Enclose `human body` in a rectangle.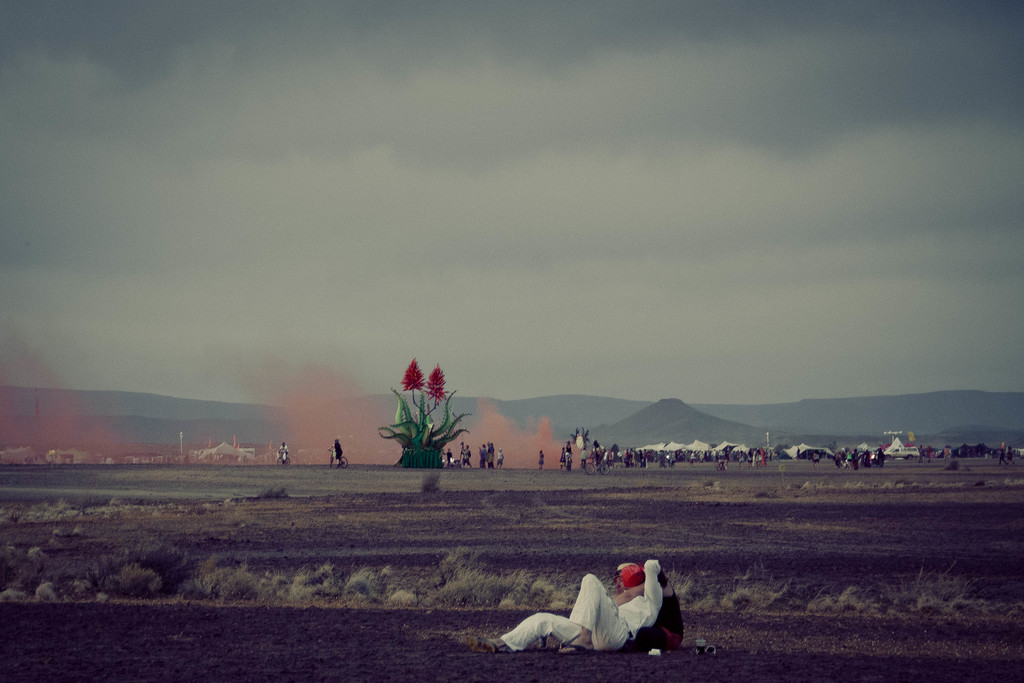
locate(440, 449, 449, 474).
